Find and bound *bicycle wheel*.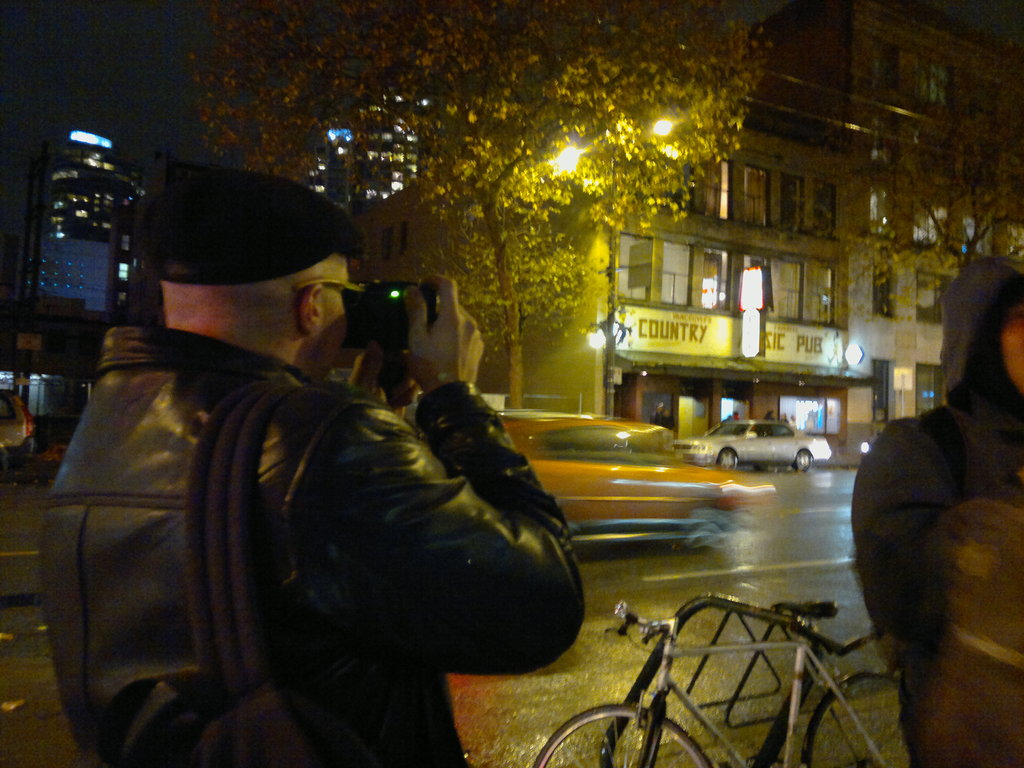
Bound: 804 666 909 767.
